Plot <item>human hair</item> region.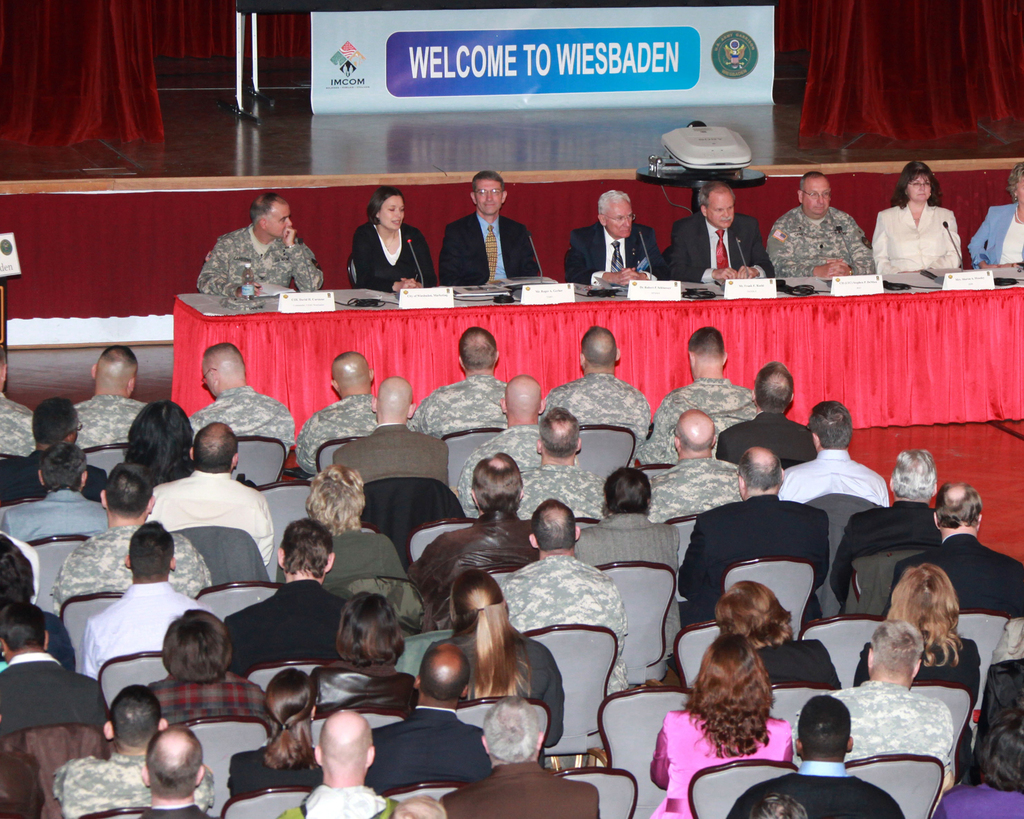
Plotted at 367,190,402,224.
